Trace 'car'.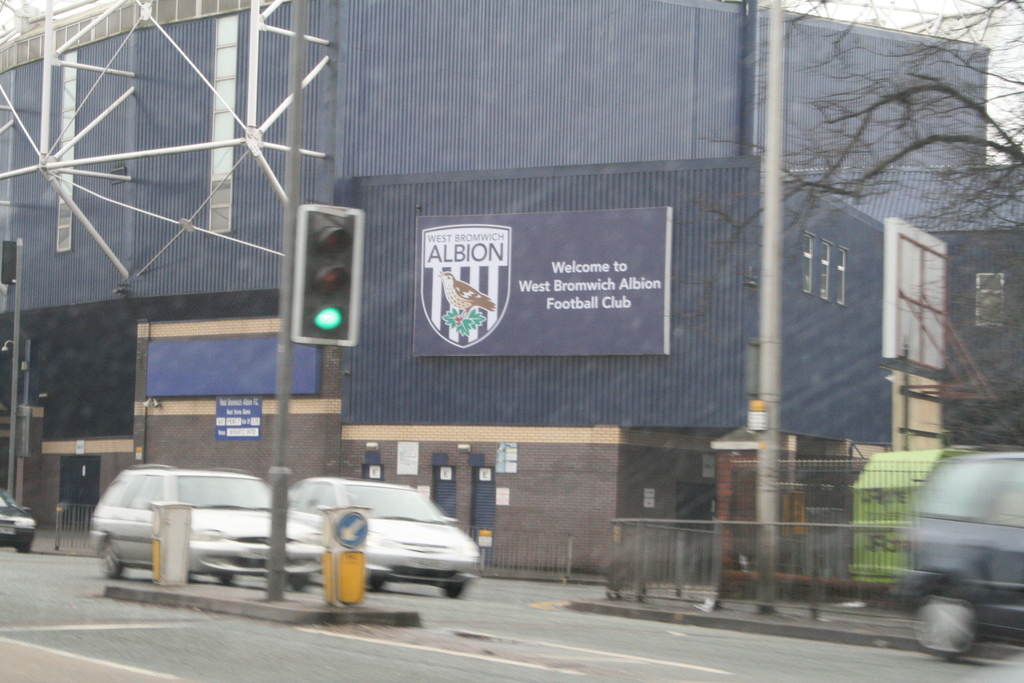
Traced to box=[89, 458, 330, 595].
